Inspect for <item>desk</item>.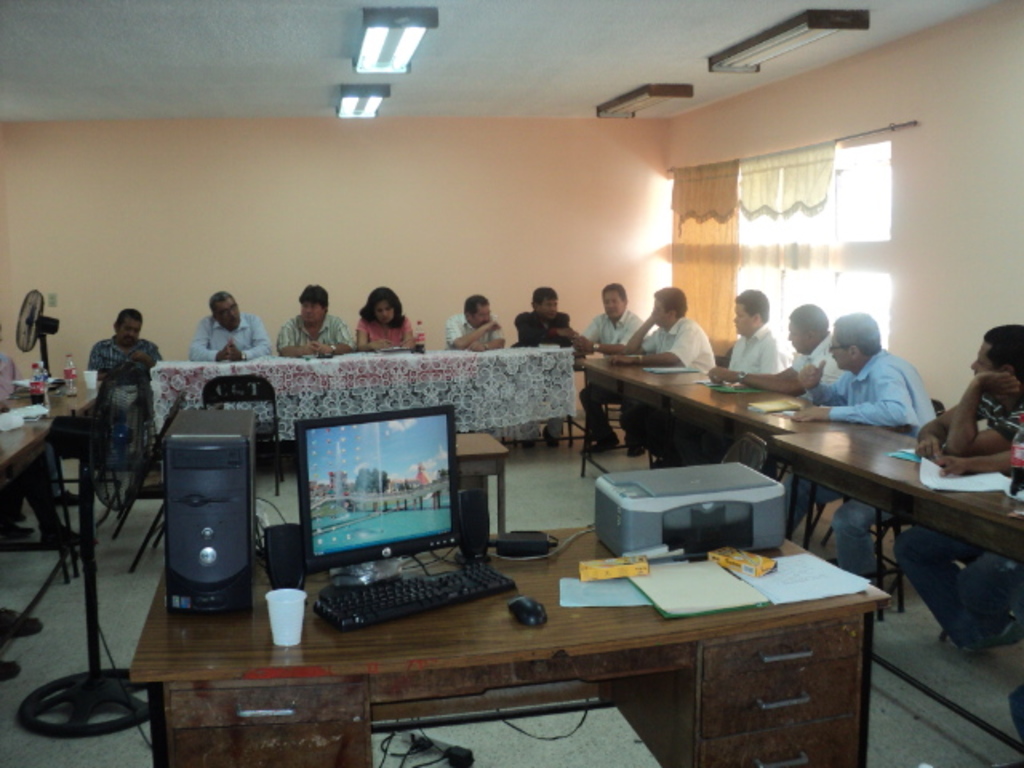
Inspection: 0 376 114 670.
